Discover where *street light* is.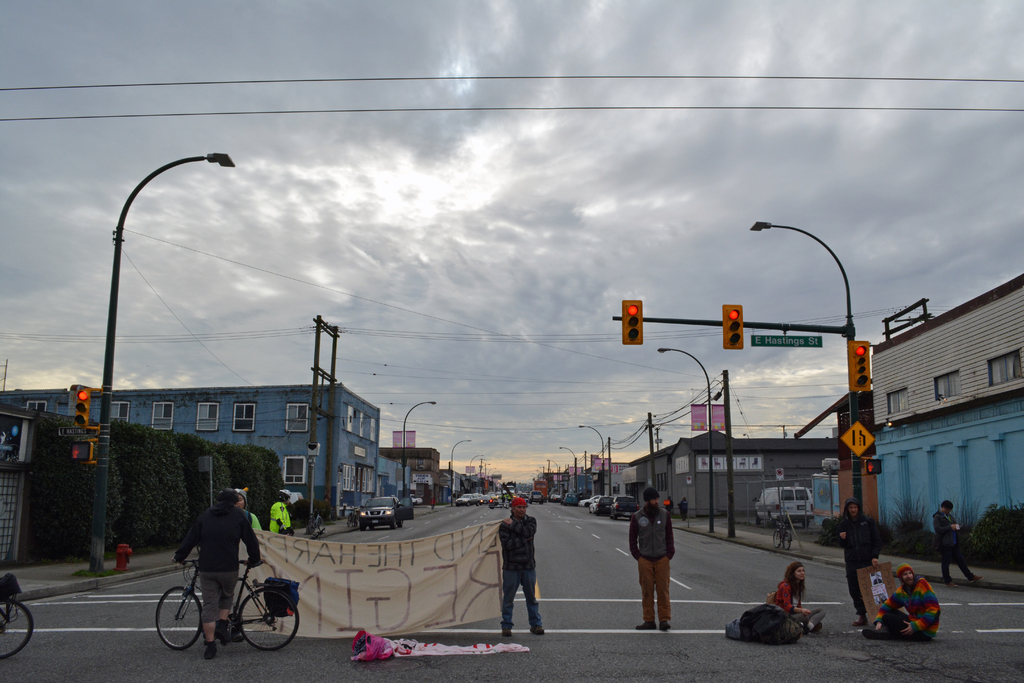
Discovered at {"left": 577, "top": 423, "right": 614, "bottom": 516}.
